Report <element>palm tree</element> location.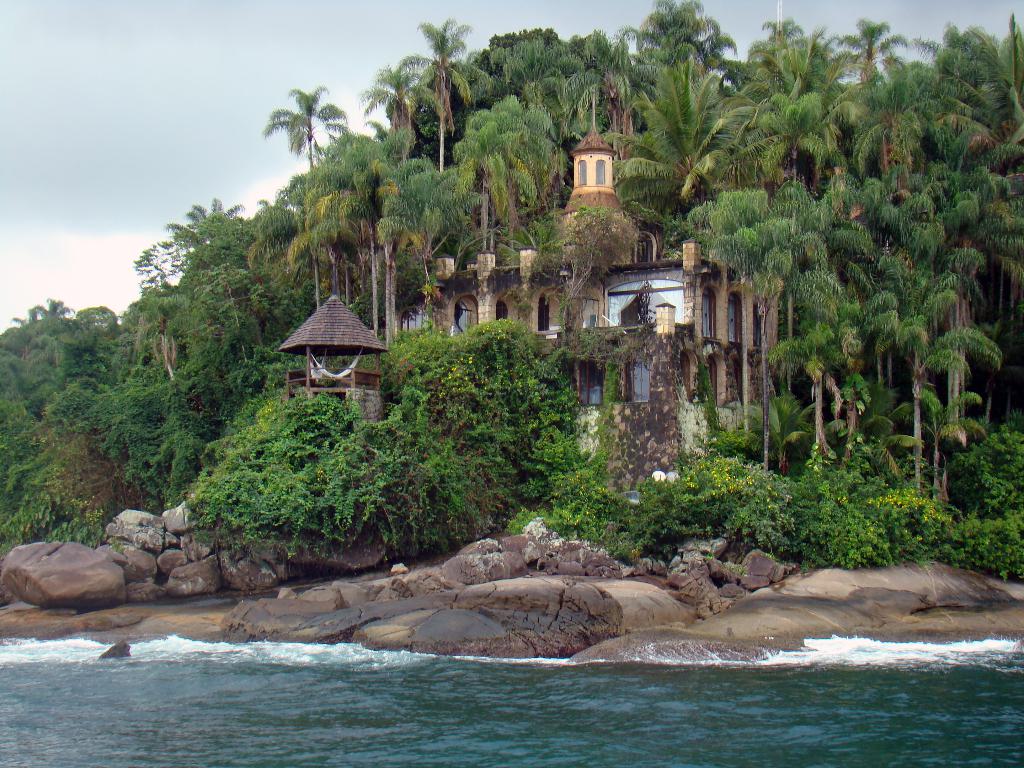
Report: l=413, t=32, r=467, b=89.
